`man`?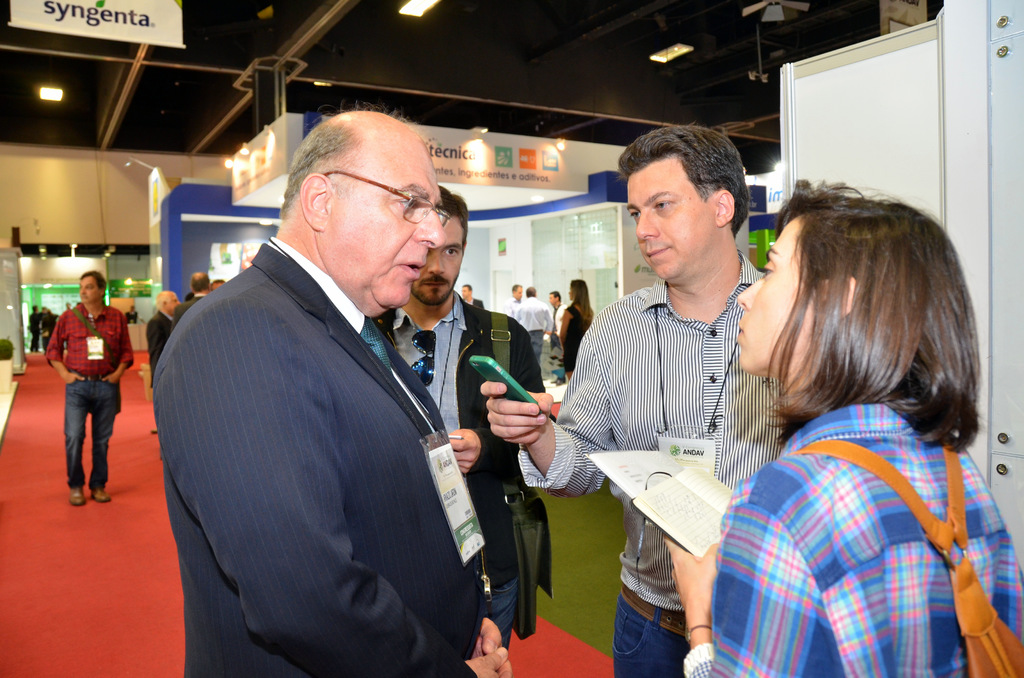
141,112,519,665
